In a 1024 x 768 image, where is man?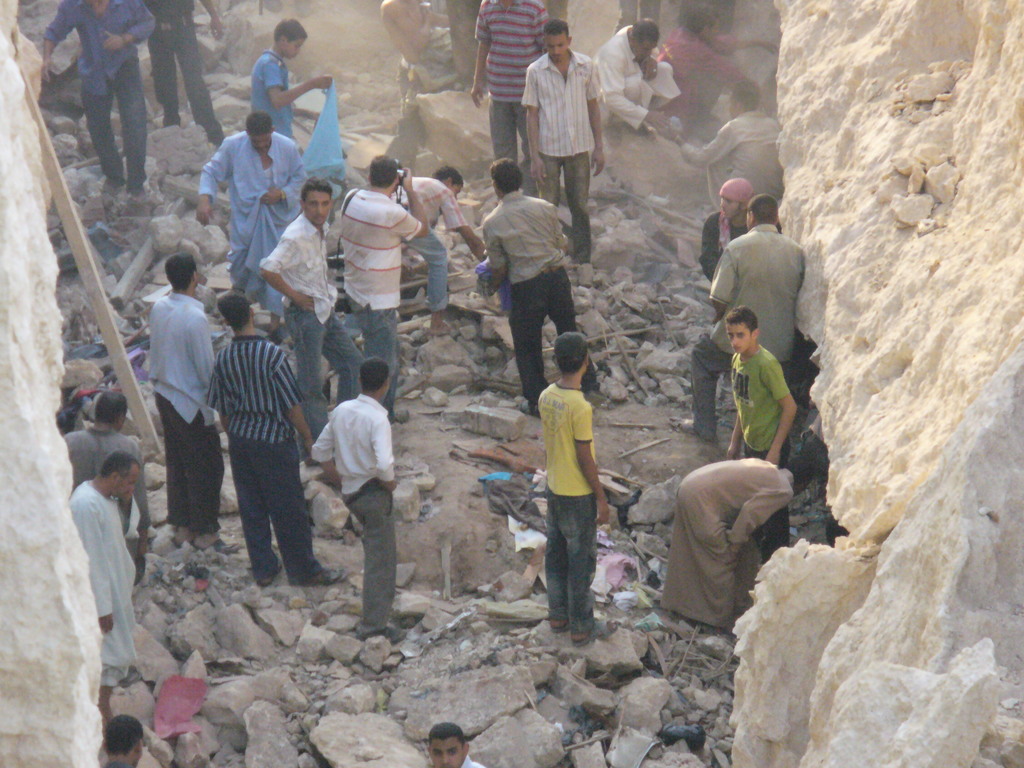
region(678, 83, 780, 221).
